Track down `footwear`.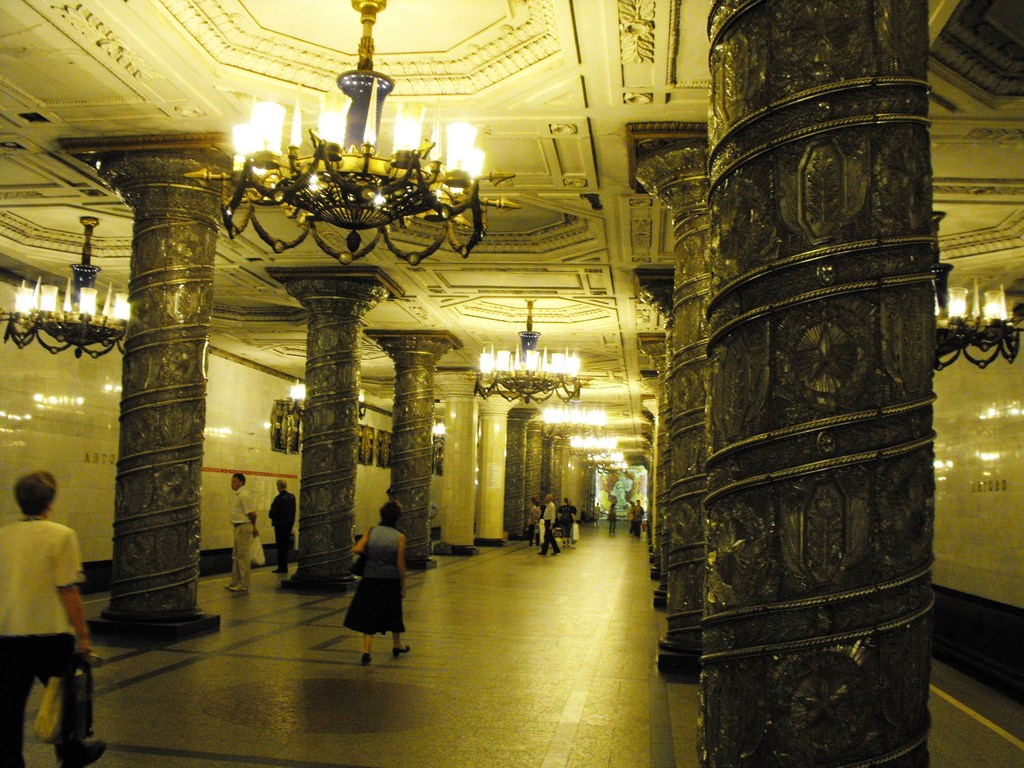
Tracked to left=58, top=732, right=109, bottom=767.
